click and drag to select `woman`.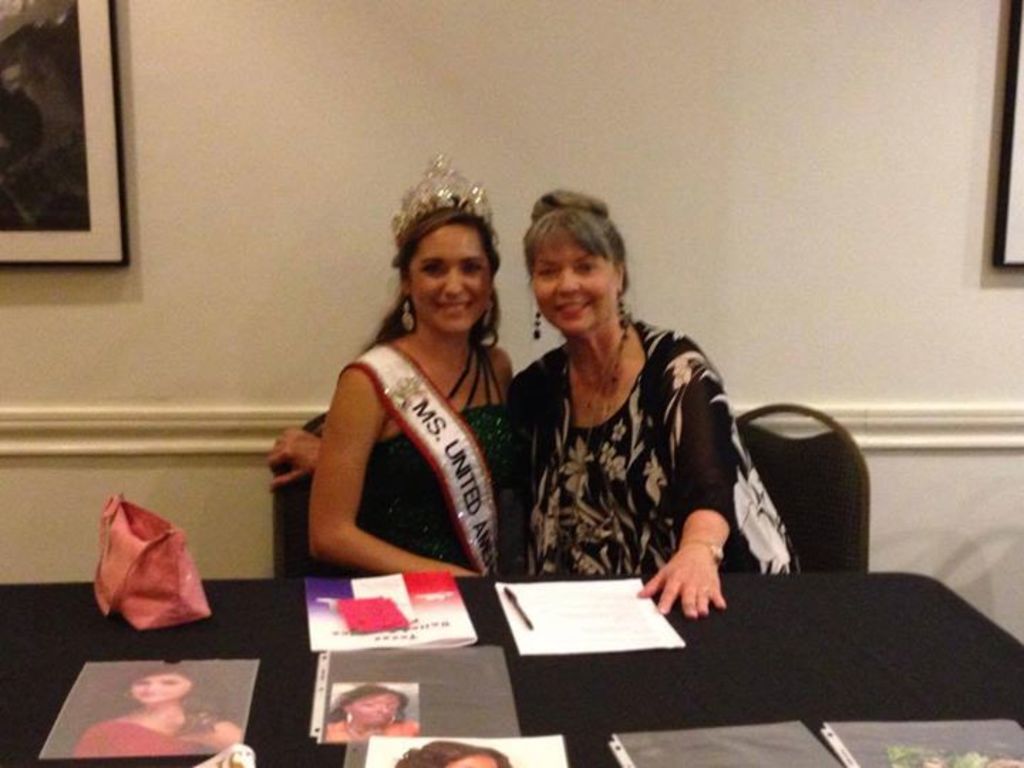
Selection: box(80, 664, 239, 758).
